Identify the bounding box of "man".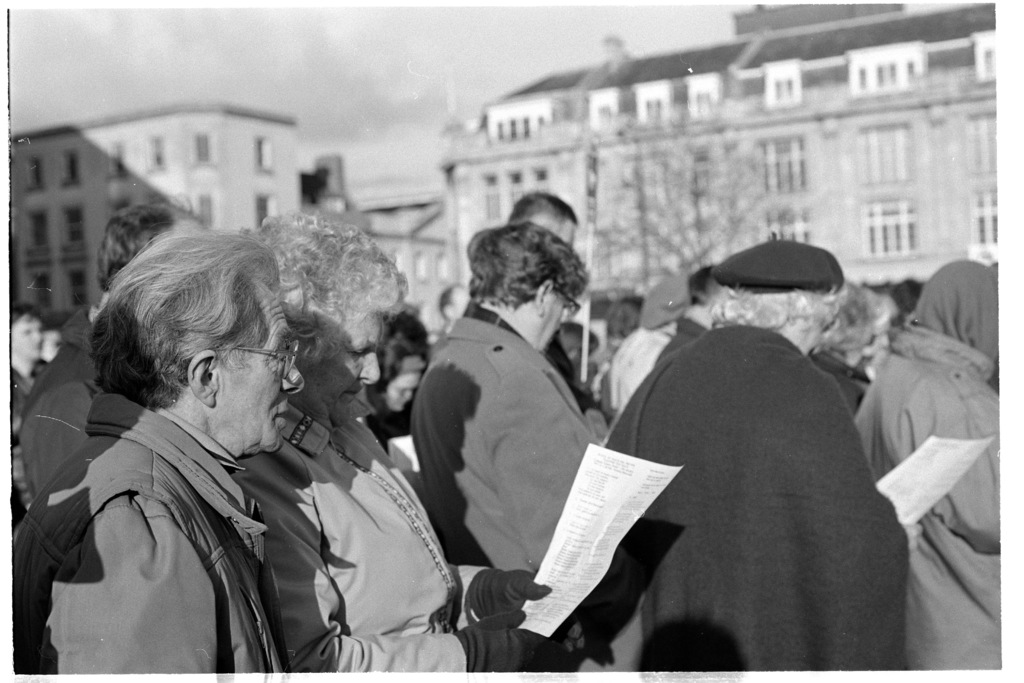
[x1=12, y1=228, x2=312, y2=682].
